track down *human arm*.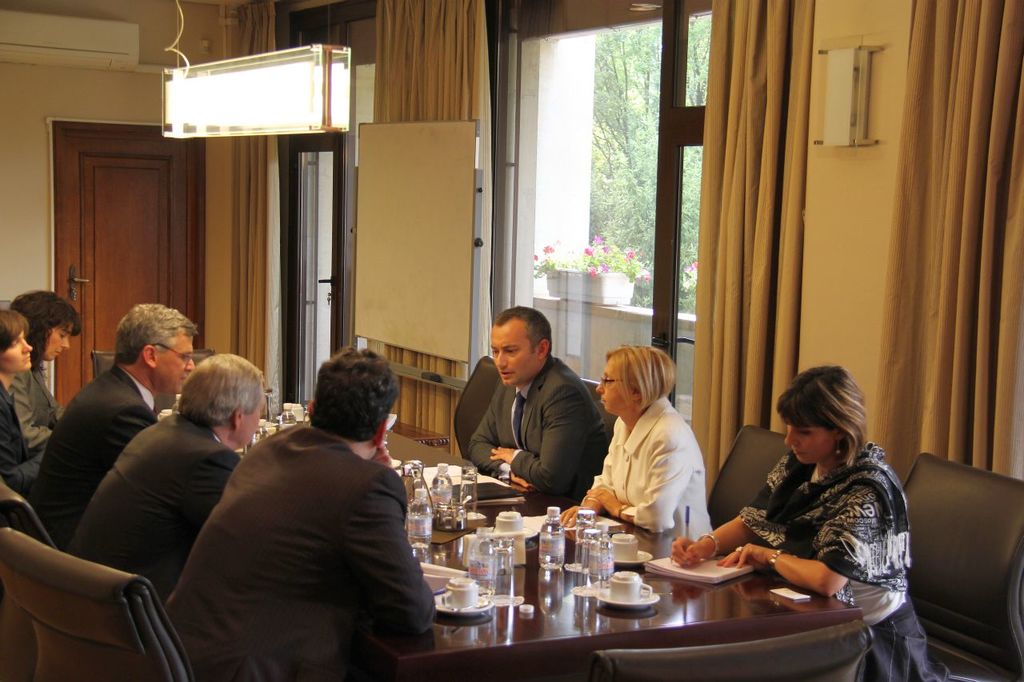
Tracked to BBox(92, 395, 203, 485).
